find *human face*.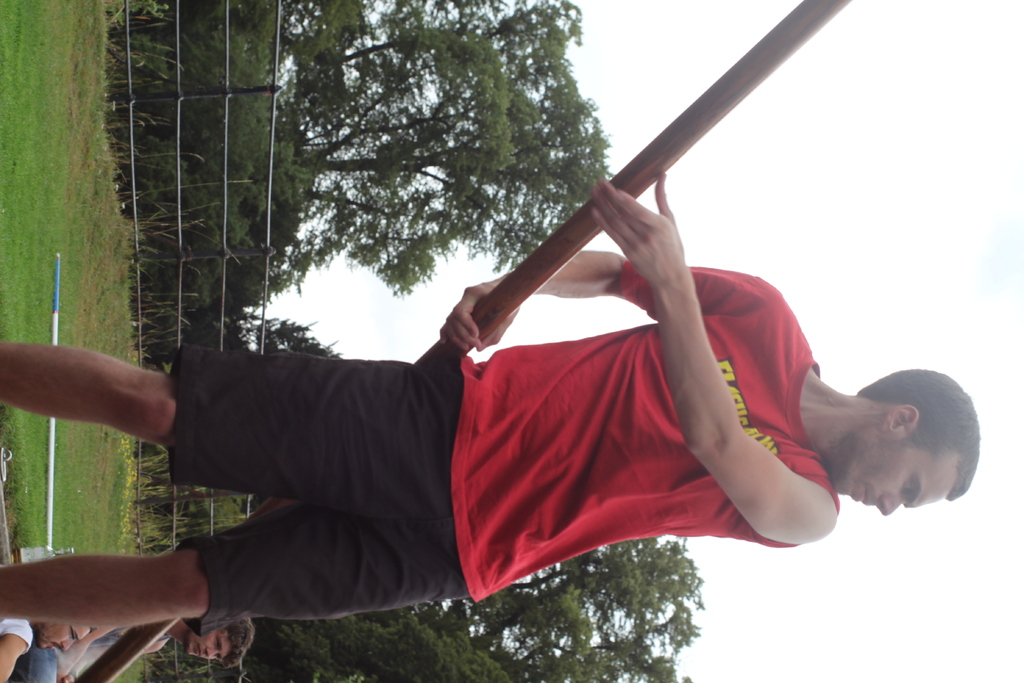
detection(841, 447, 953, 519).
